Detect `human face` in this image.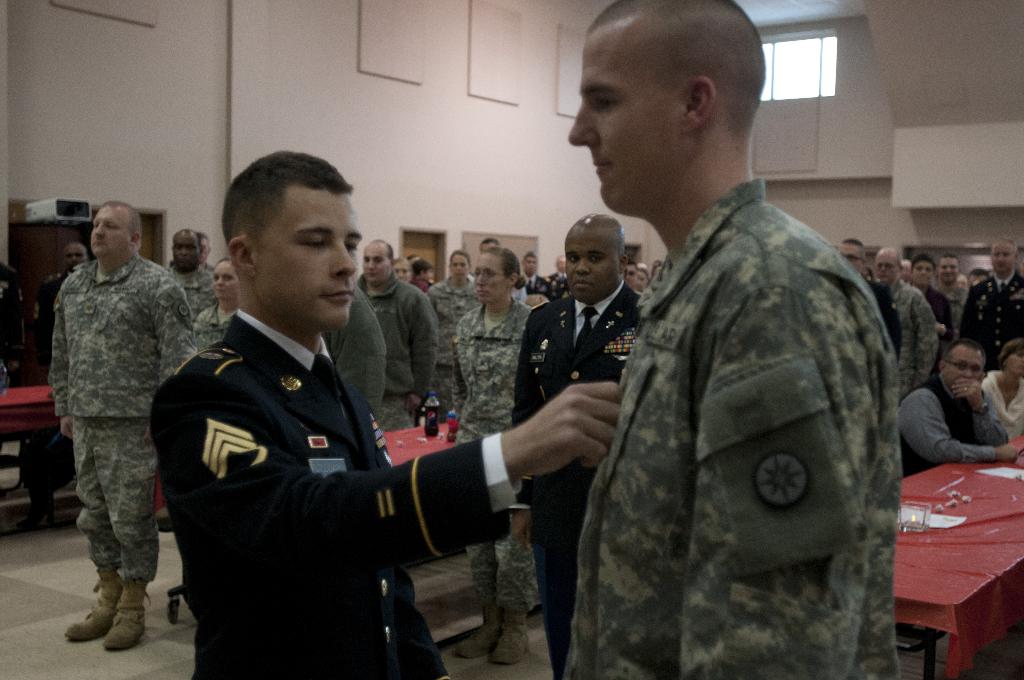
Detection: region(254, 186, 361, 328).
